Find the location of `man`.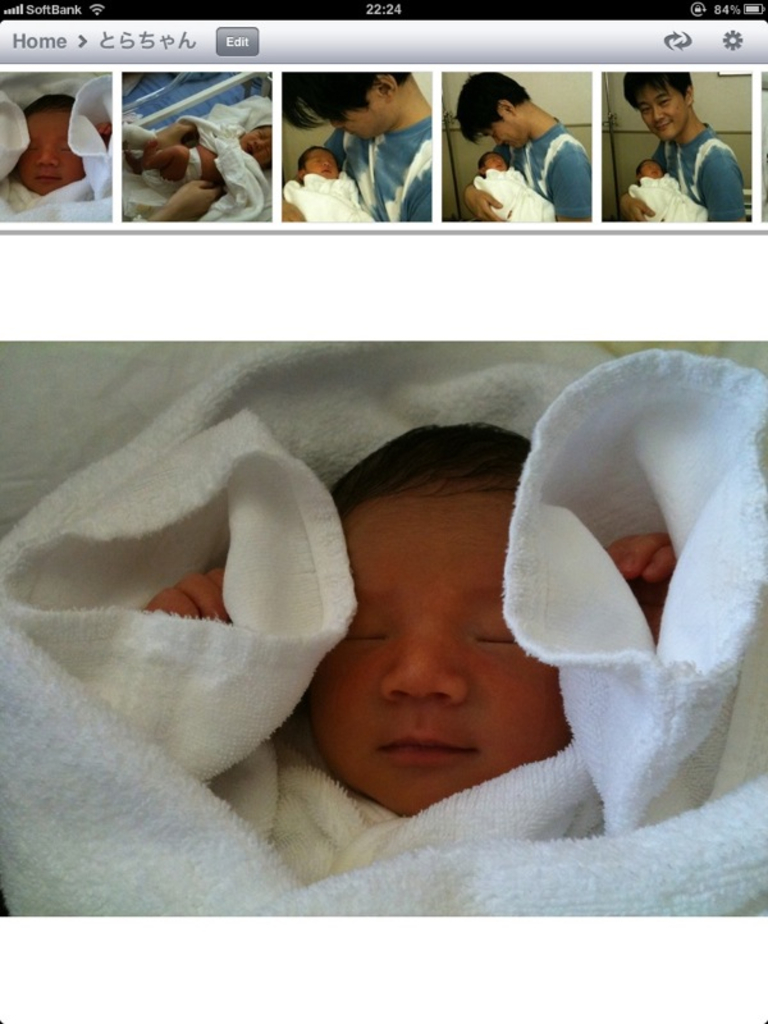
Location: (x1=454, y1=78, x2=634, y2=207).
